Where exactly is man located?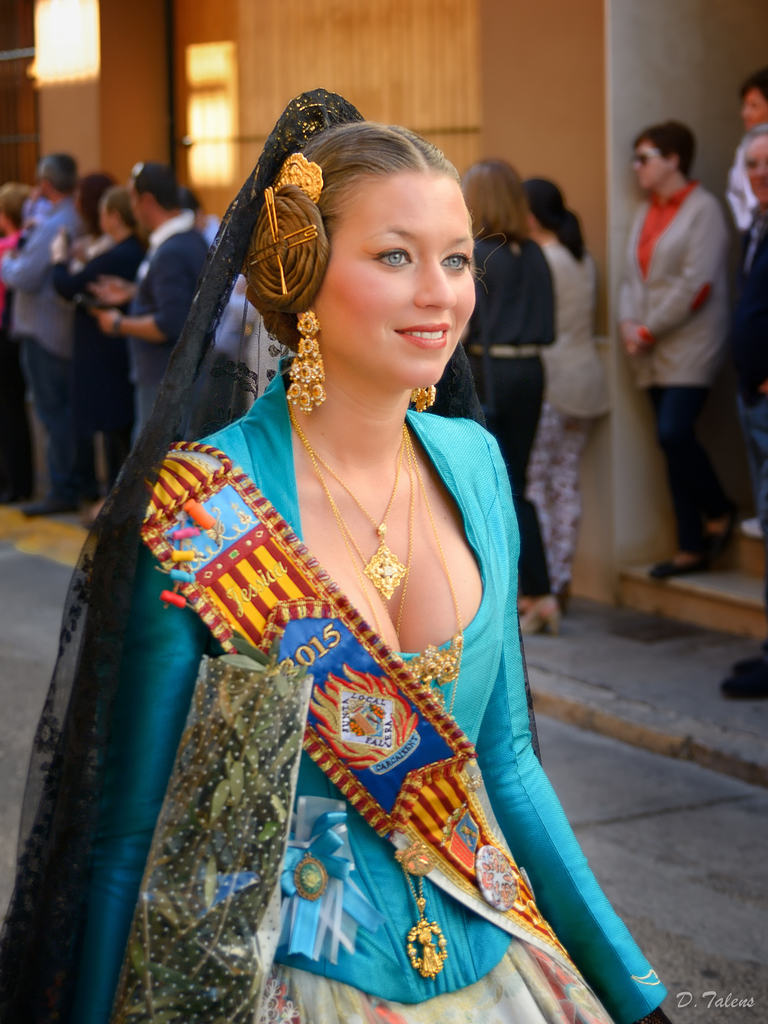
Its bounding box is l=88, t=162, r=212, b=456.
